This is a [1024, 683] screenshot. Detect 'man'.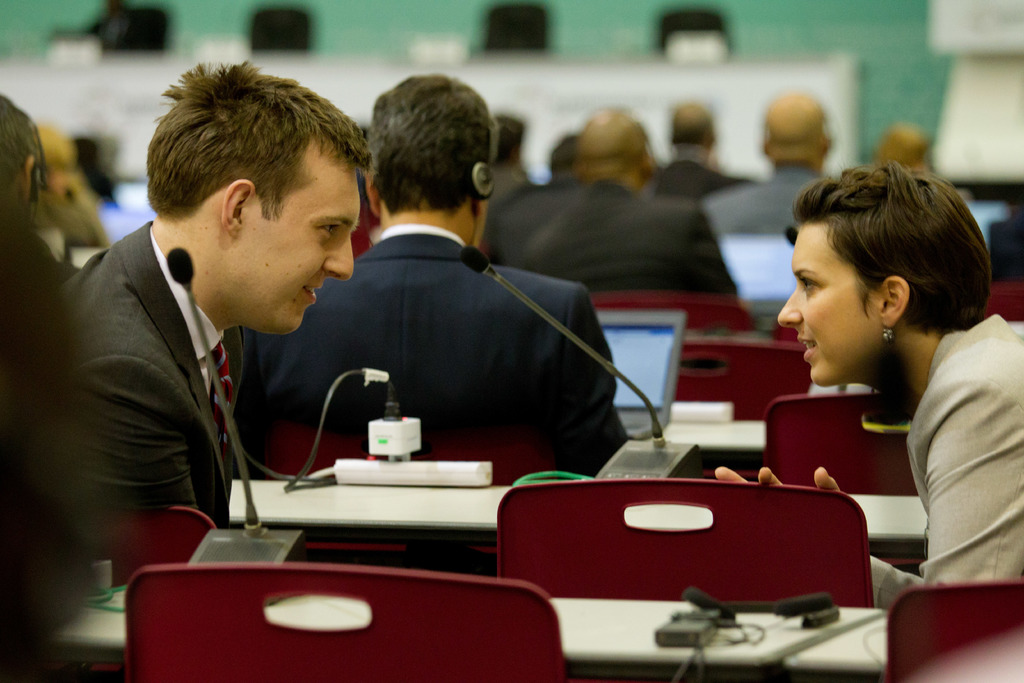
237 69 636 478.
